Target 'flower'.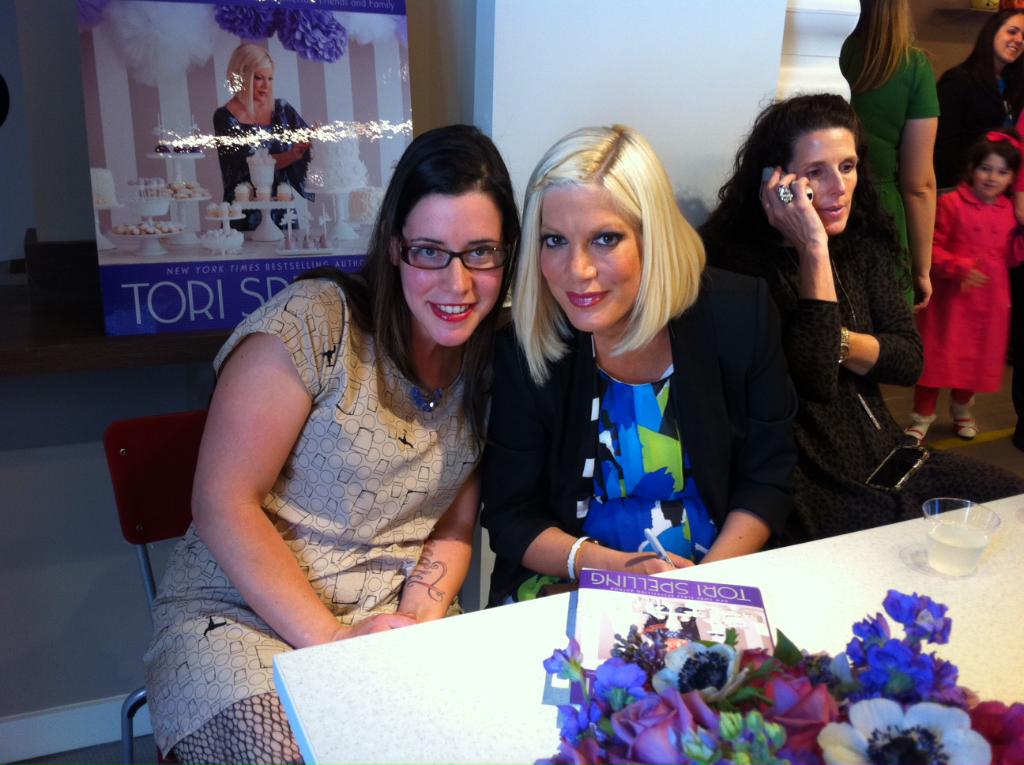
Target region: bbox=(972, 700, 1023, 764).
